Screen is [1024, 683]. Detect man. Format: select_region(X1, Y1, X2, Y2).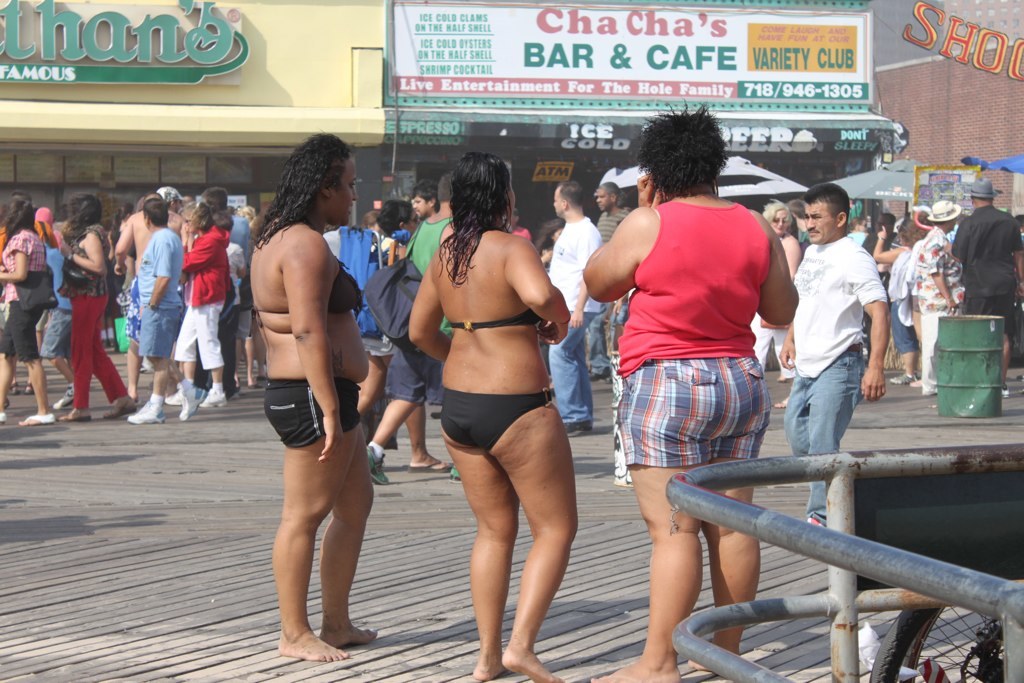
select_region(202, 184, 254, 386).
